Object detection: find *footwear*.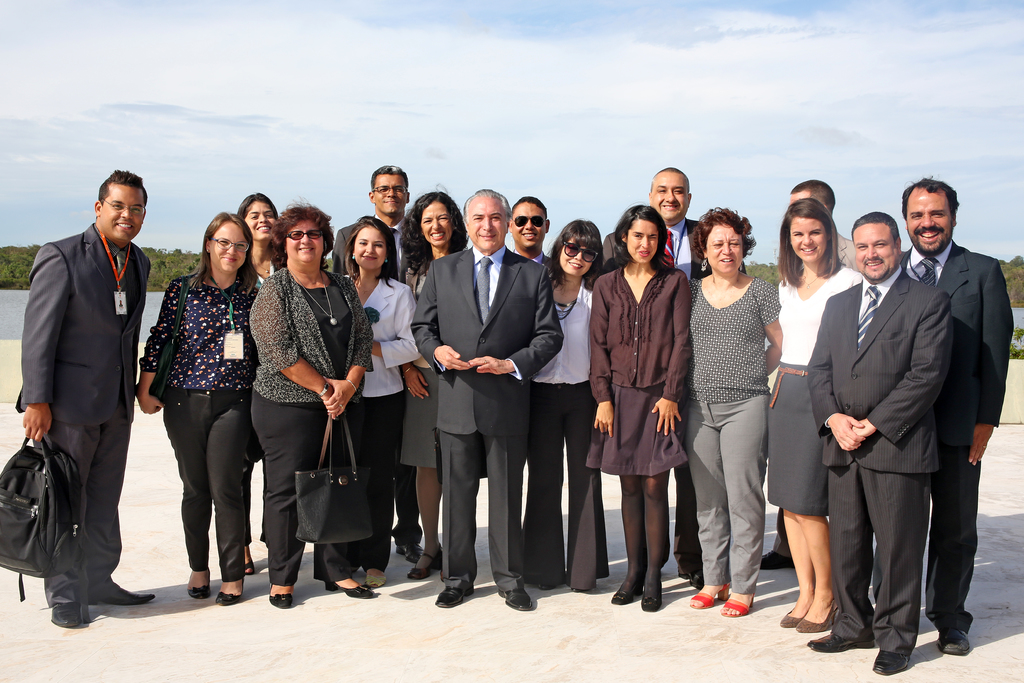
[x1=404, y1=541, x2=447, y2=584].
